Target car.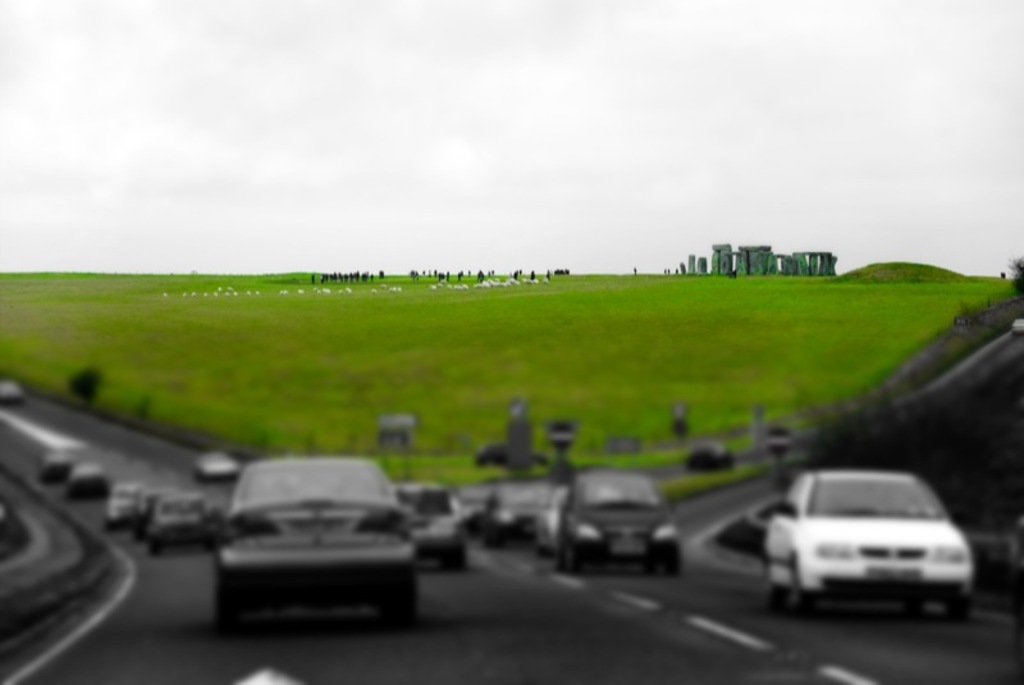
Target region: [left=559, top=469, right=685, bottom=575].
